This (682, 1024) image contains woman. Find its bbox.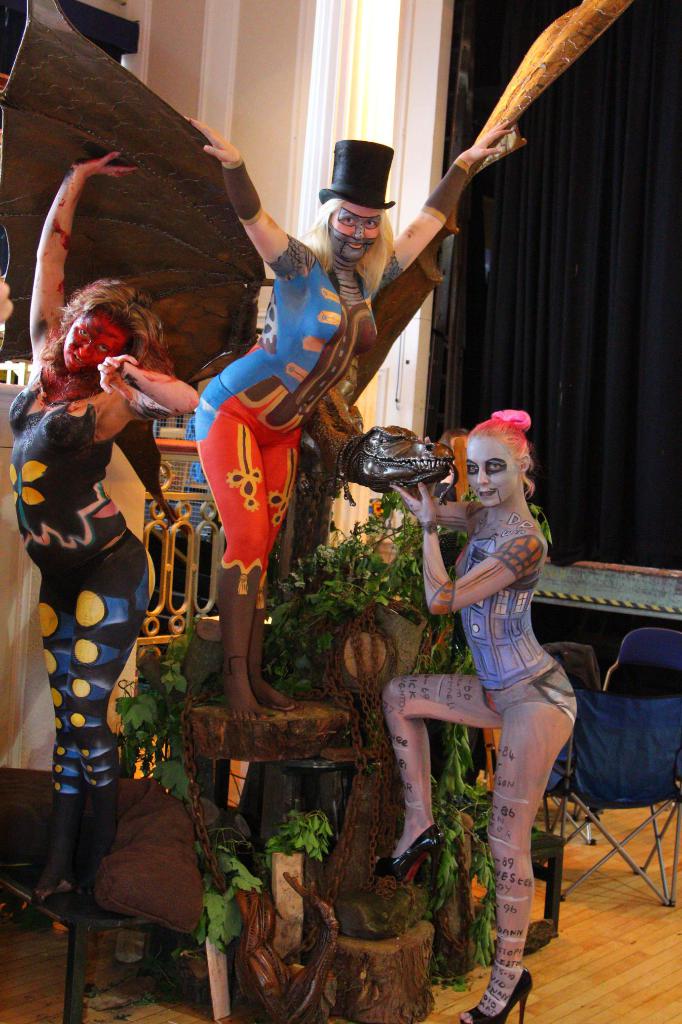
x1=190 y1=120 x2=514 y2=730.
